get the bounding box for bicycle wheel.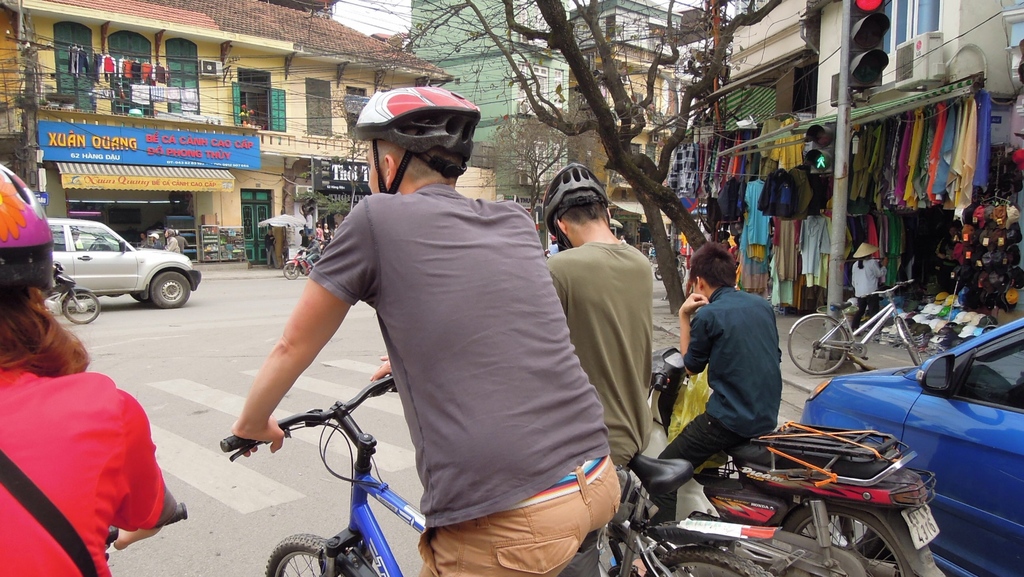
[x1=266, y1=532, x2=372, y2=576].
